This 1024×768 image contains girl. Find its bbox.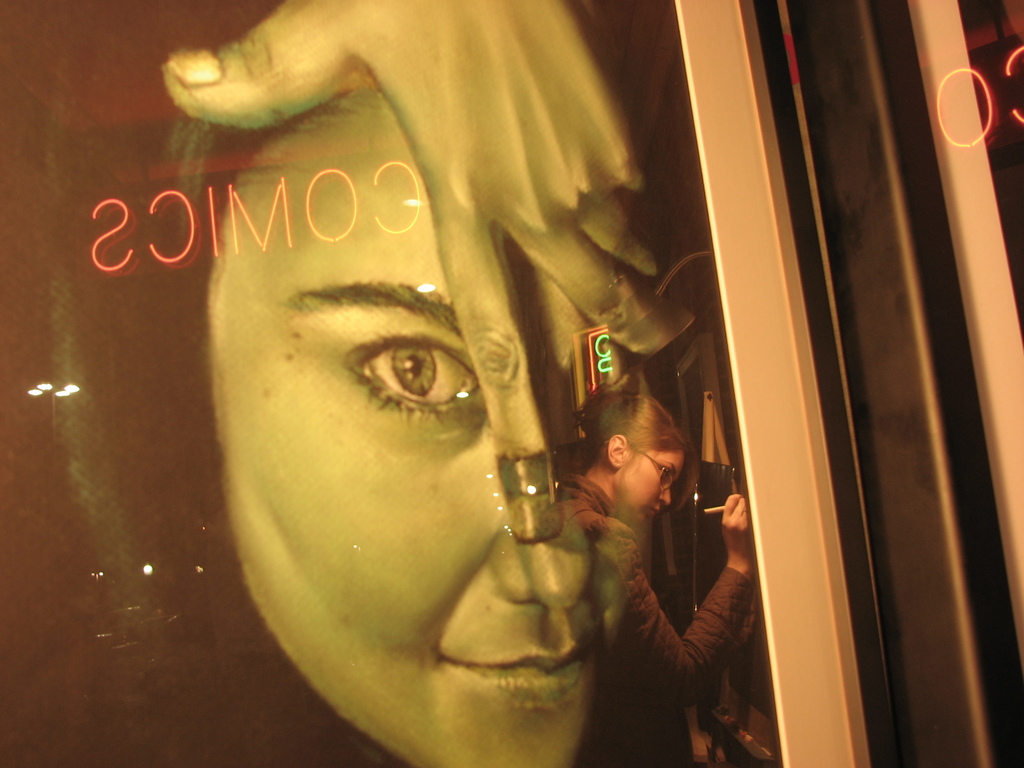
30, 0, 790, 767.
